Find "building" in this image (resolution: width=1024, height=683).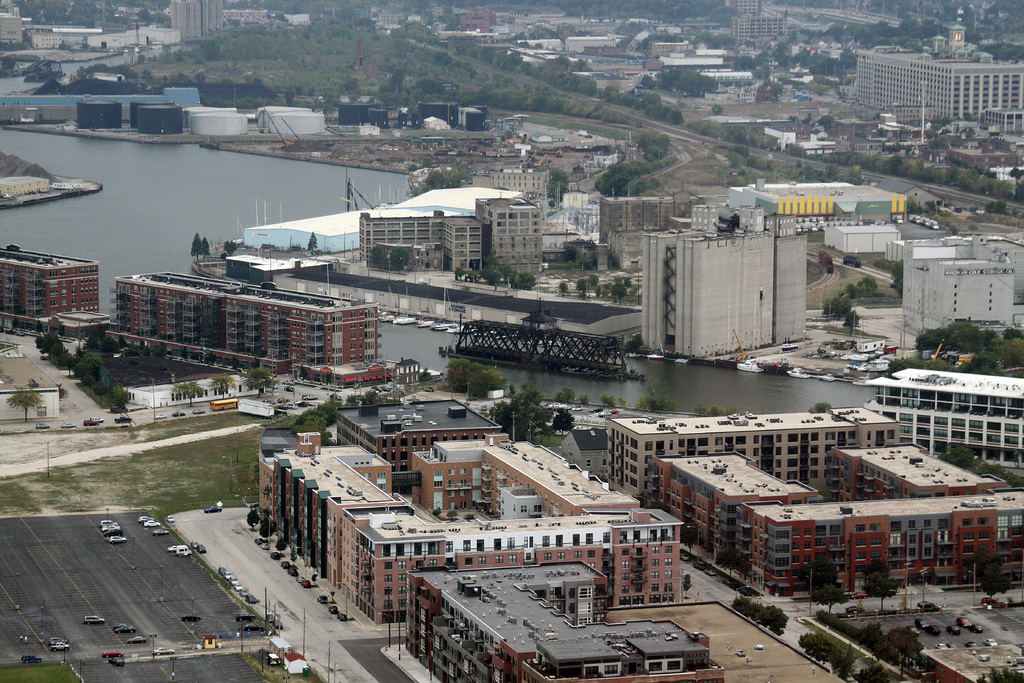
901,234,1023,332.
